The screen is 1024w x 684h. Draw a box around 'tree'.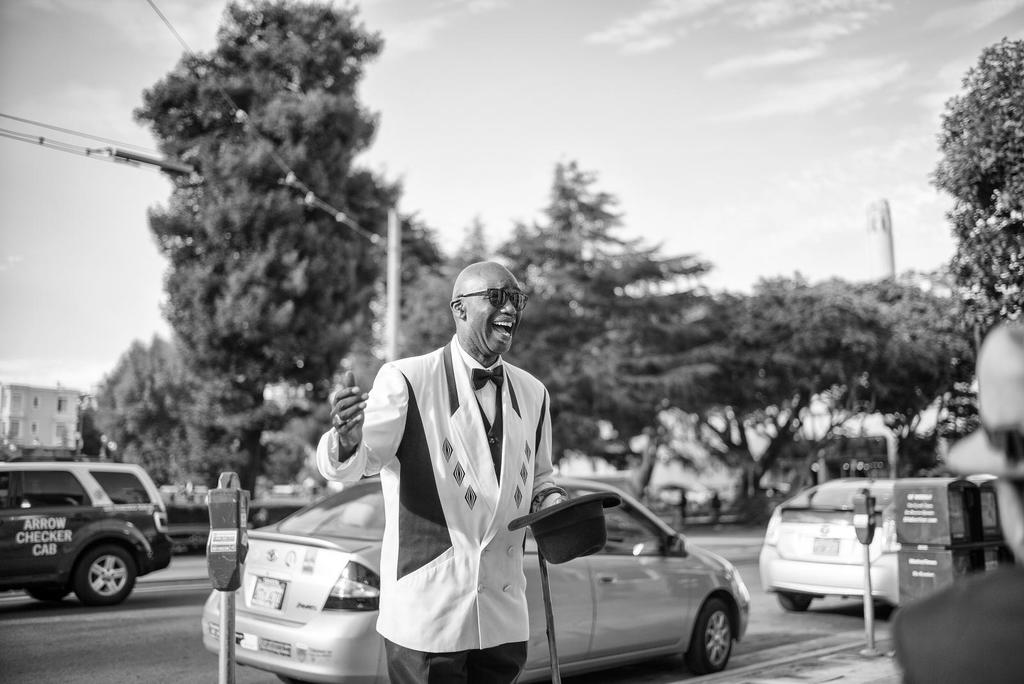
(left=132, top=0, right=385, bottom=523).
